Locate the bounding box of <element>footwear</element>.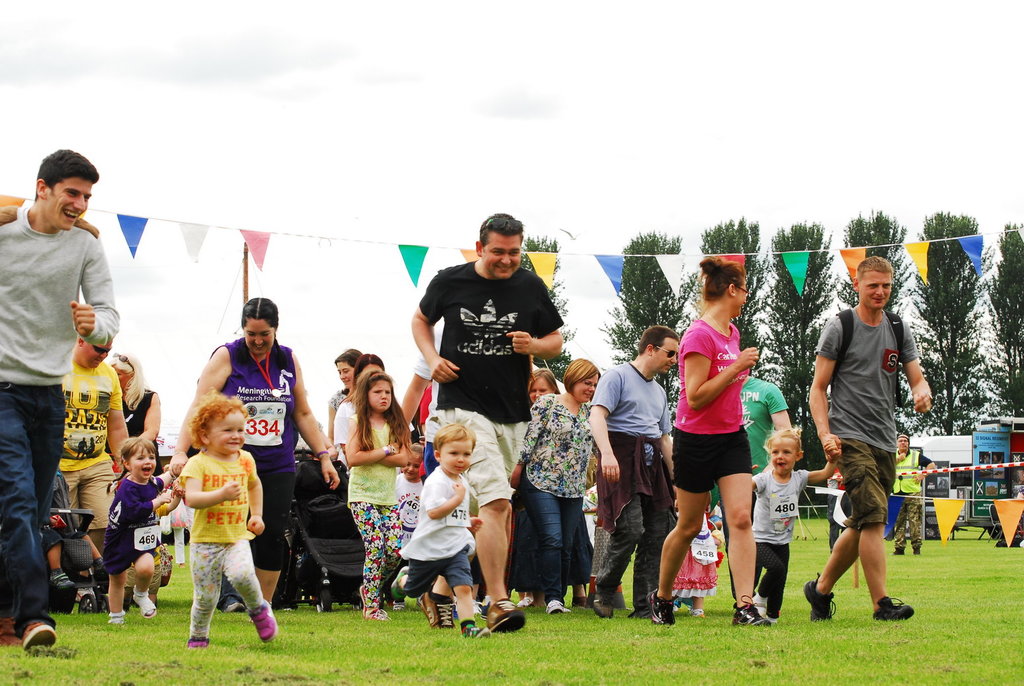
Bounding box: 247, 597, 278, 641.
